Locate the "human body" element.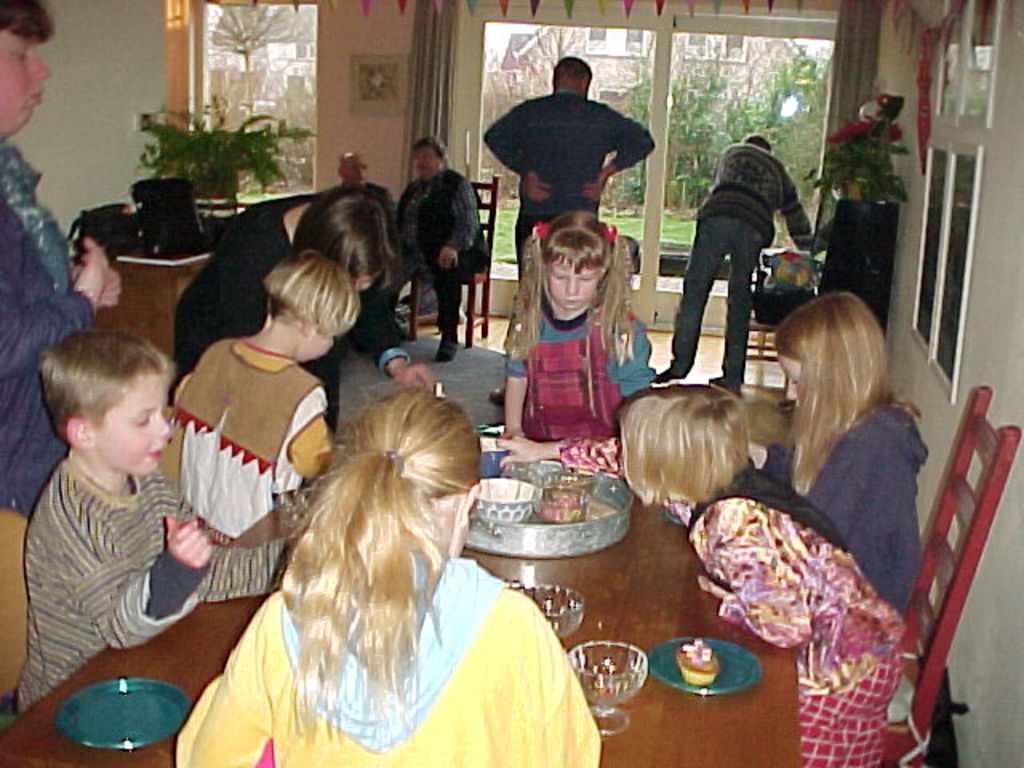
Element bbox: {"left": 646, "top": 144, "right": 818, "bottom": 398}.
